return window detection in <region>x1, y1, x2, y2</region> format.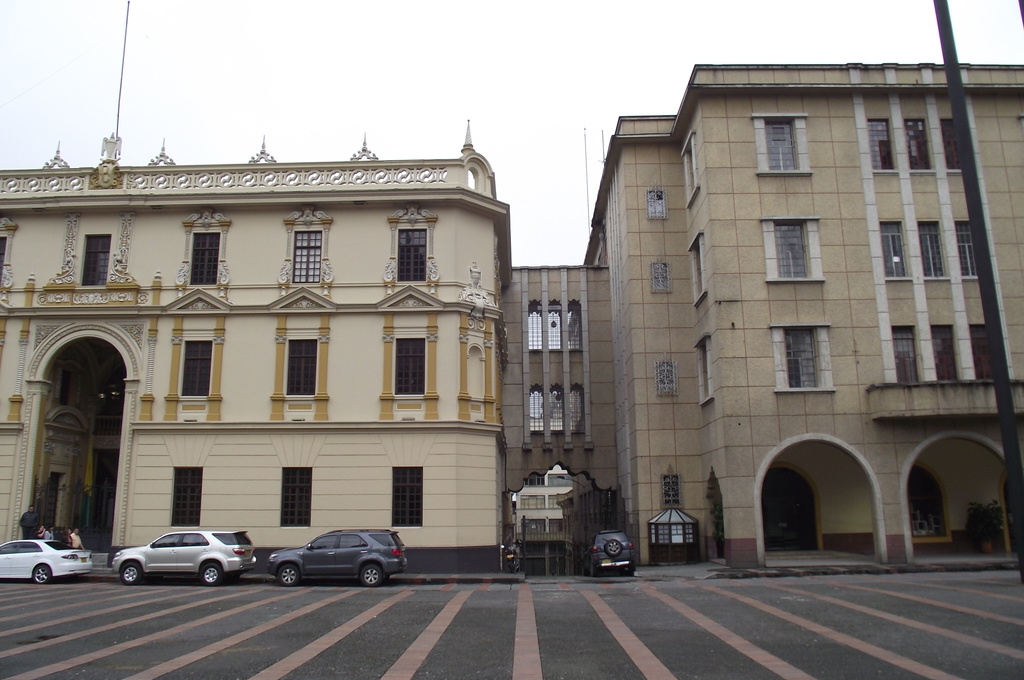
<region>548, 491, 564, 514</region>.
